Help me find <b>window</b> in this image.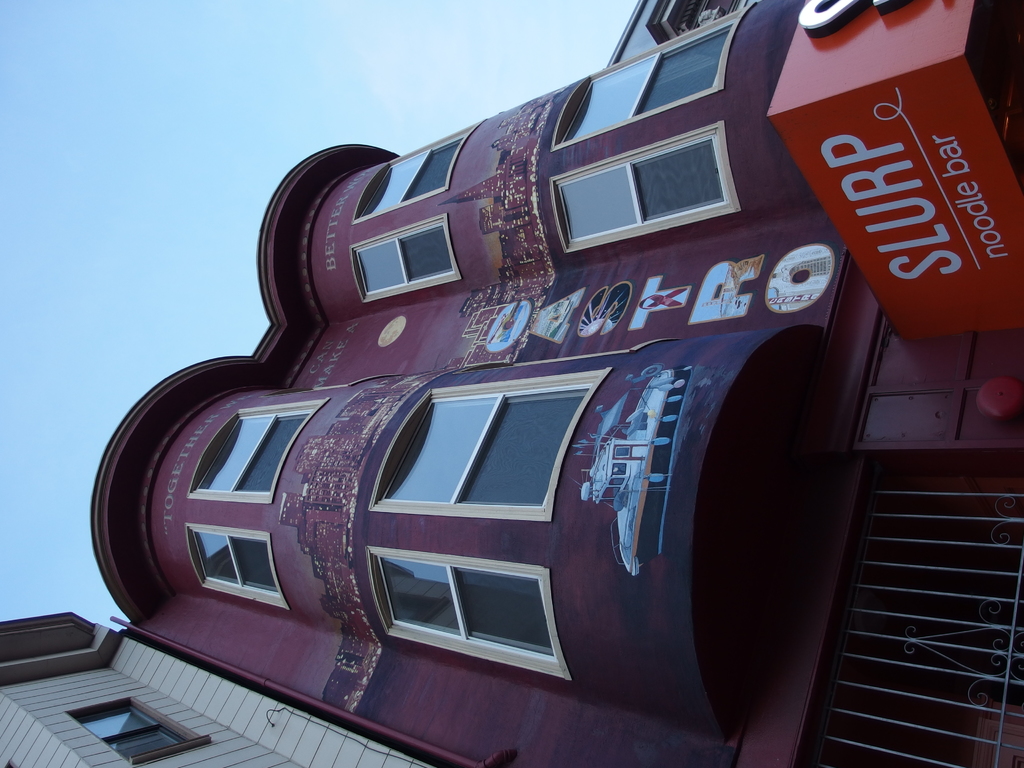
Found it: (x1=561, y1=15, x2=738, y2=146).
